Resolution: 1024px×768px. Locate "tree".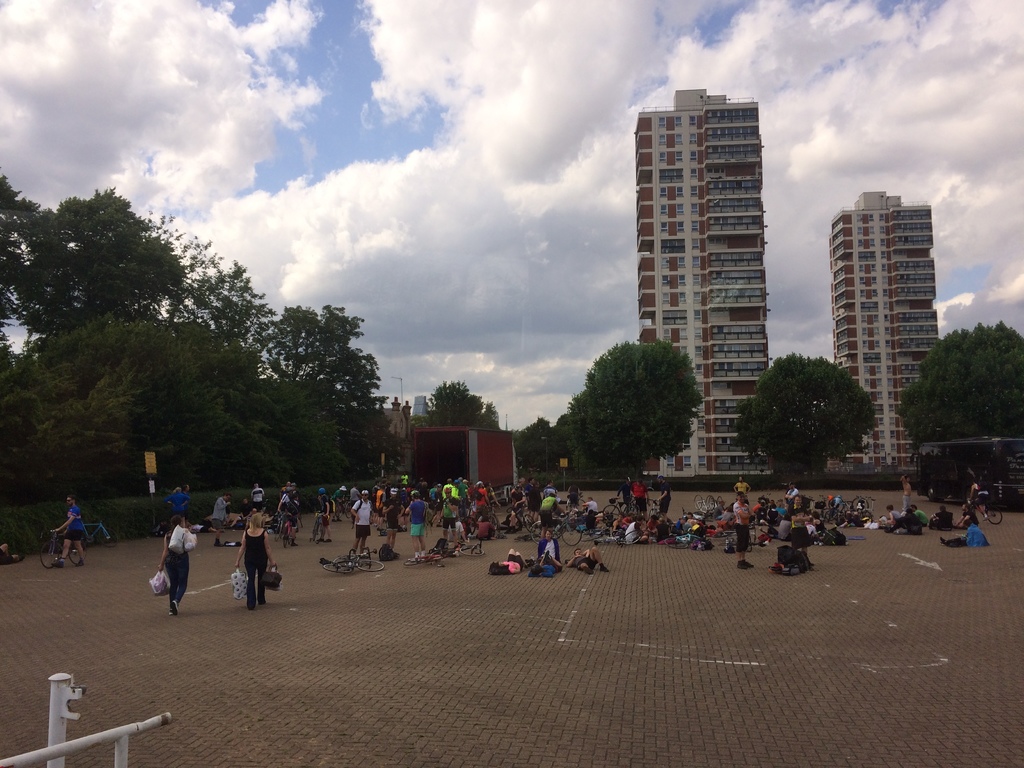
419:378:497:431.
